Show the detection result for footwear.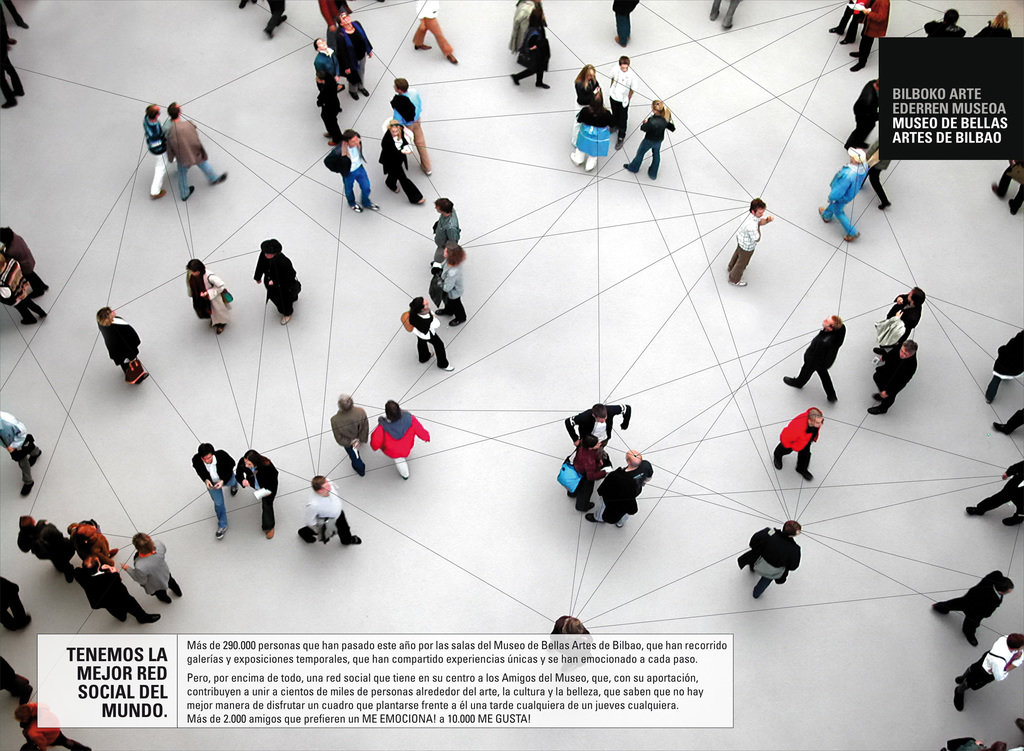
(left=447, top=50, right=460, bottom=65).
